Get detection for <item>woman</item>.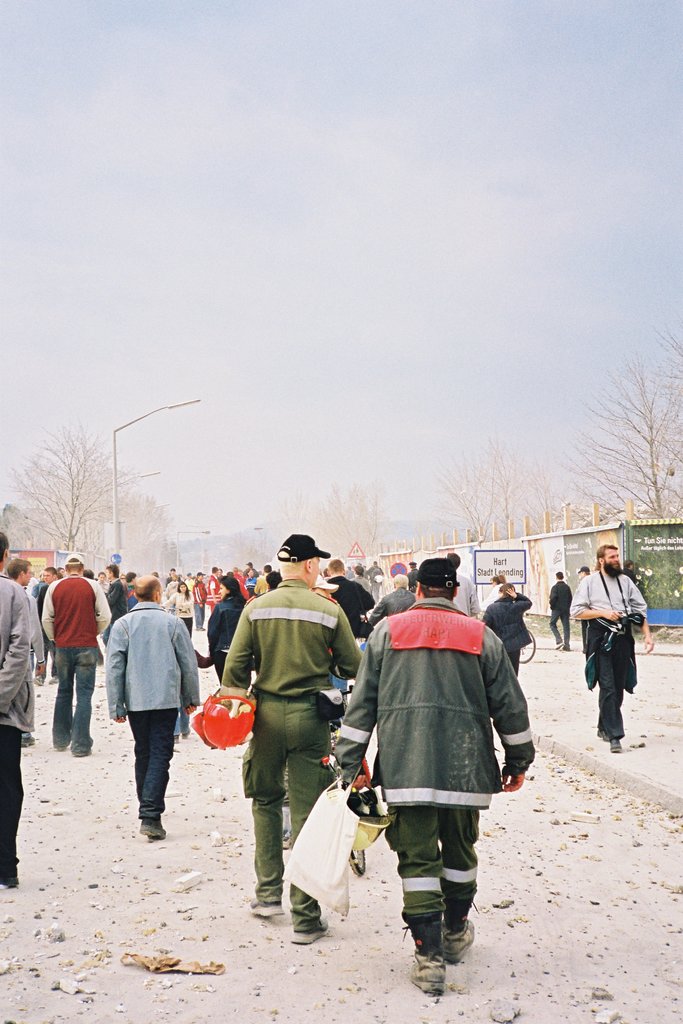
Detection: <bbox>204, 570, 247, 689</bbox>.
